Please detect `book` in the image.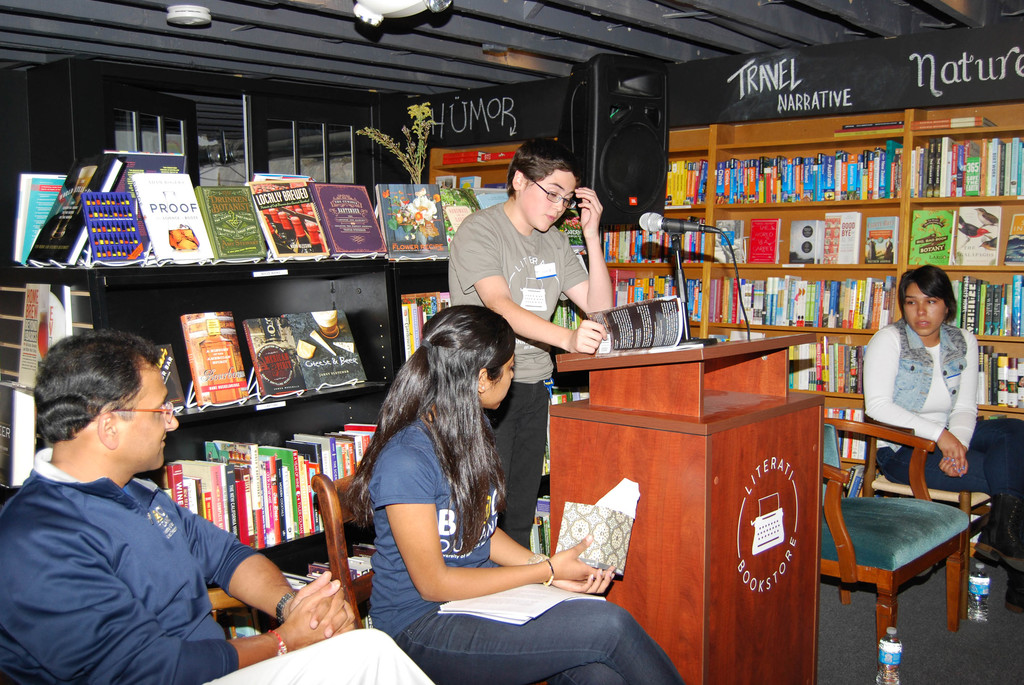
711 209 740 262.
